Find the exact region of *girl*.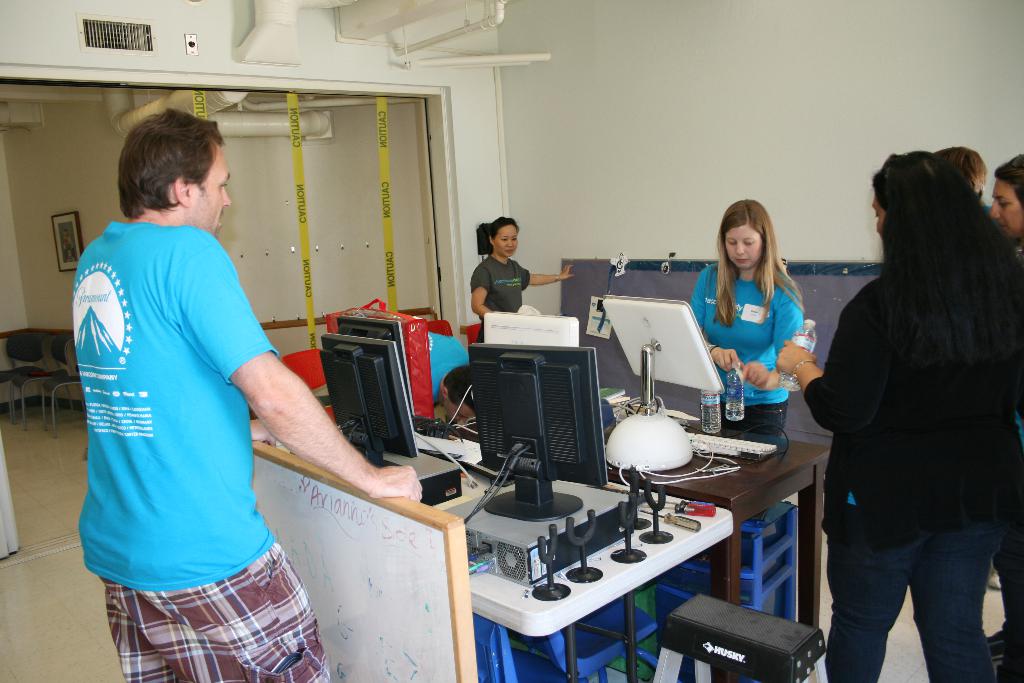
Exact region: {"left": 780, "top": 151, "right": 1023, "bottom": 674}.
